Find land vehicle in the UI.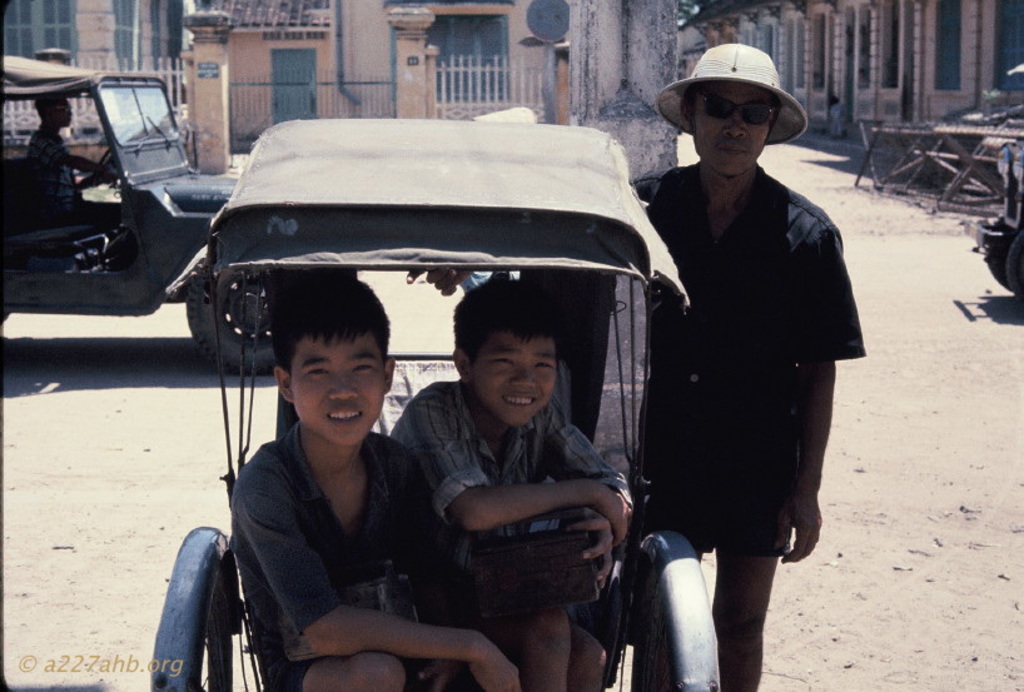
UI element at left=146, top=120, right=721, bottom=691.
